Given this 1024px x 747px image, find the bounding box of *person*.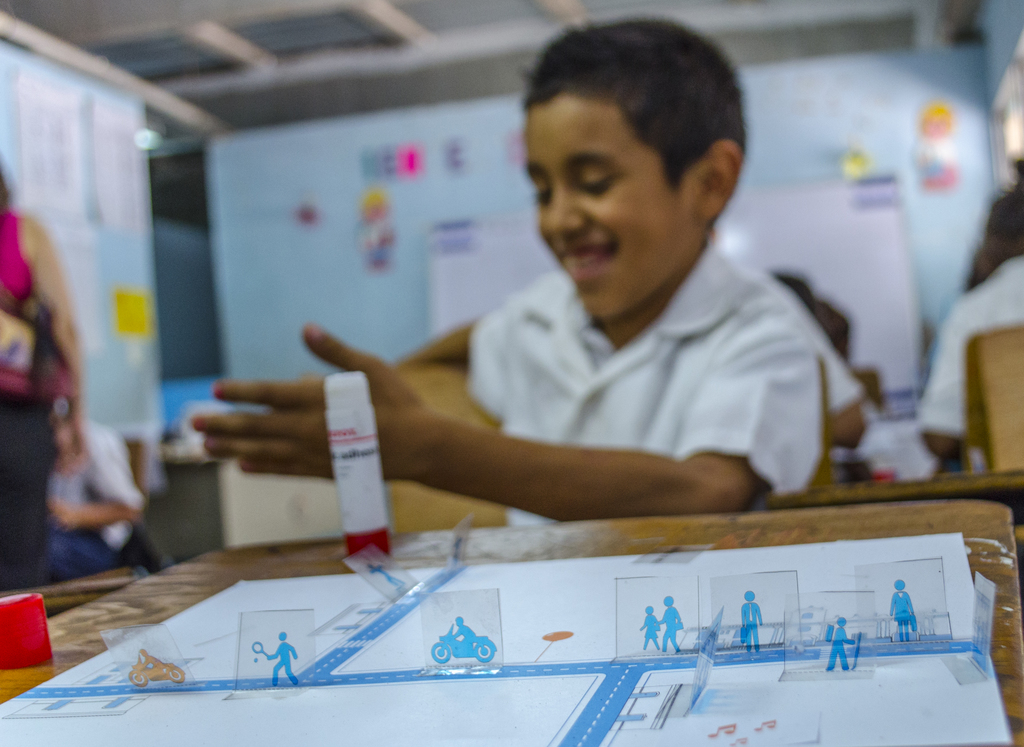
<bbox>893, 574, 922, 641</bbox>.
